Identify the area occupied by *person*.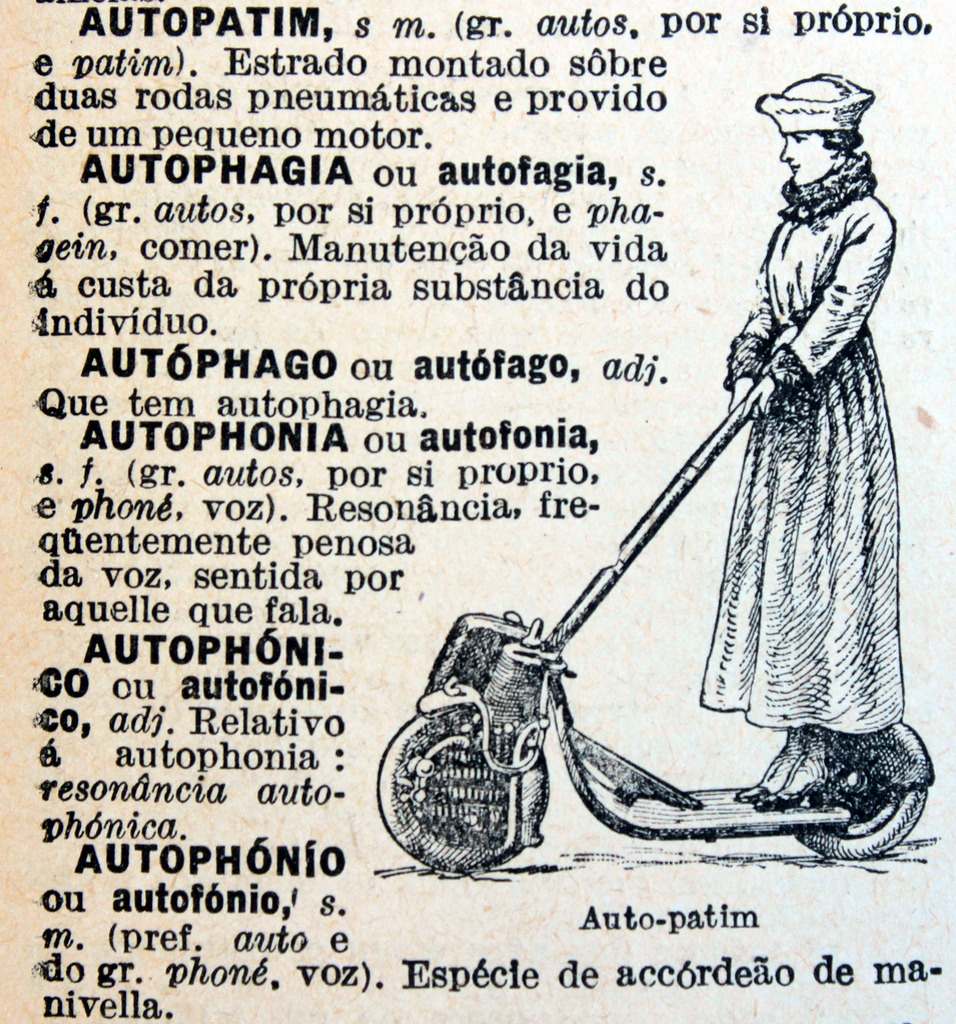
Area: [723,77,903,814].
